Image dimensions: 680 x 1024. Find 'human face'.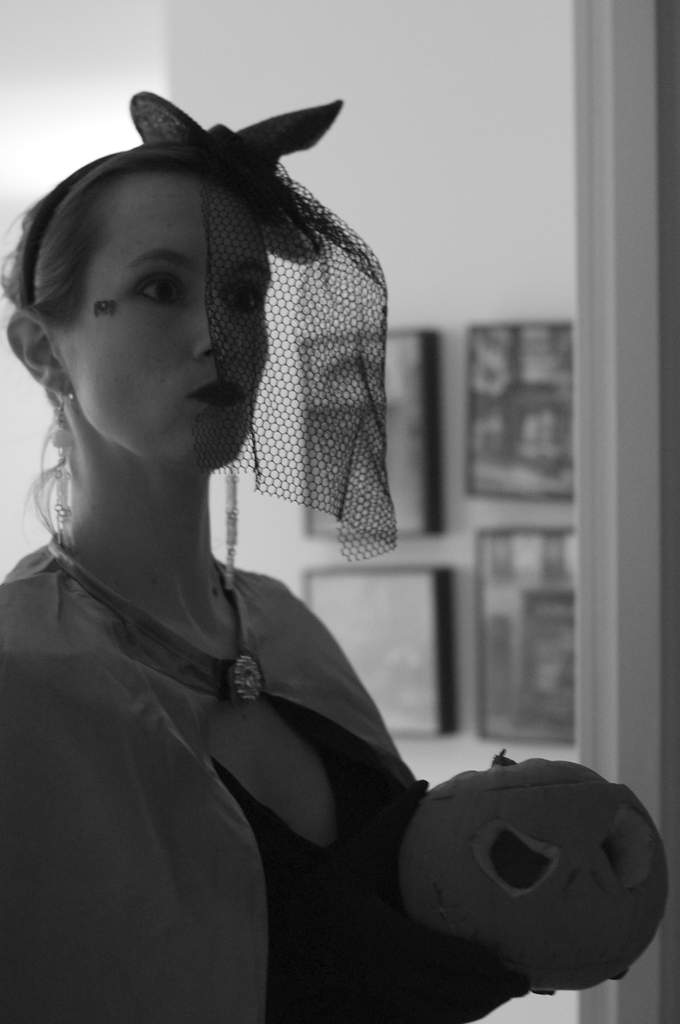
BBox(62, 172, 276, 468).
